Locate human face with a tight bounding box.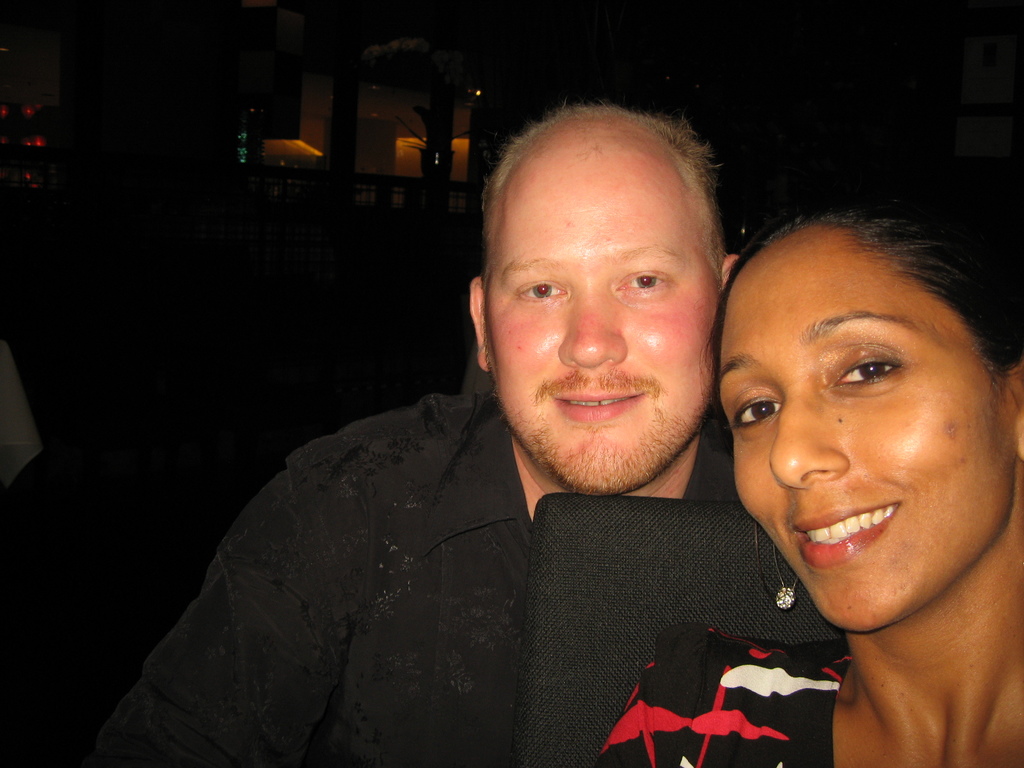
{"left": 716, "top": 224, "right": 1009, "bottom": 625}.
